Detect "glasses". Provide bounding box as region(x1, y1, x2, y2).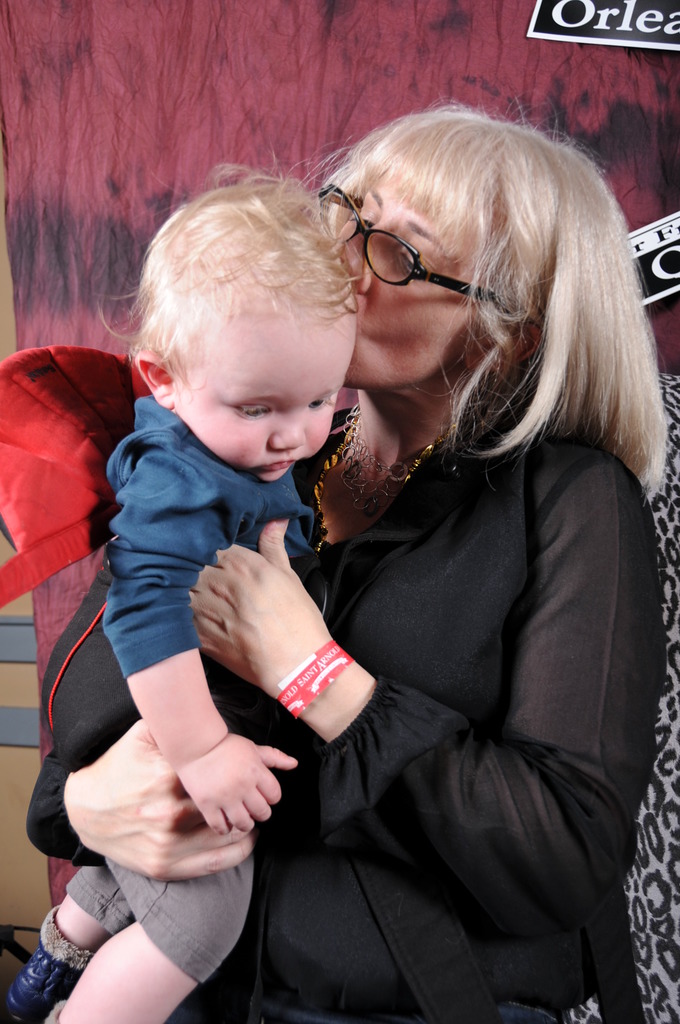
region(319, 173, 505, 311).
